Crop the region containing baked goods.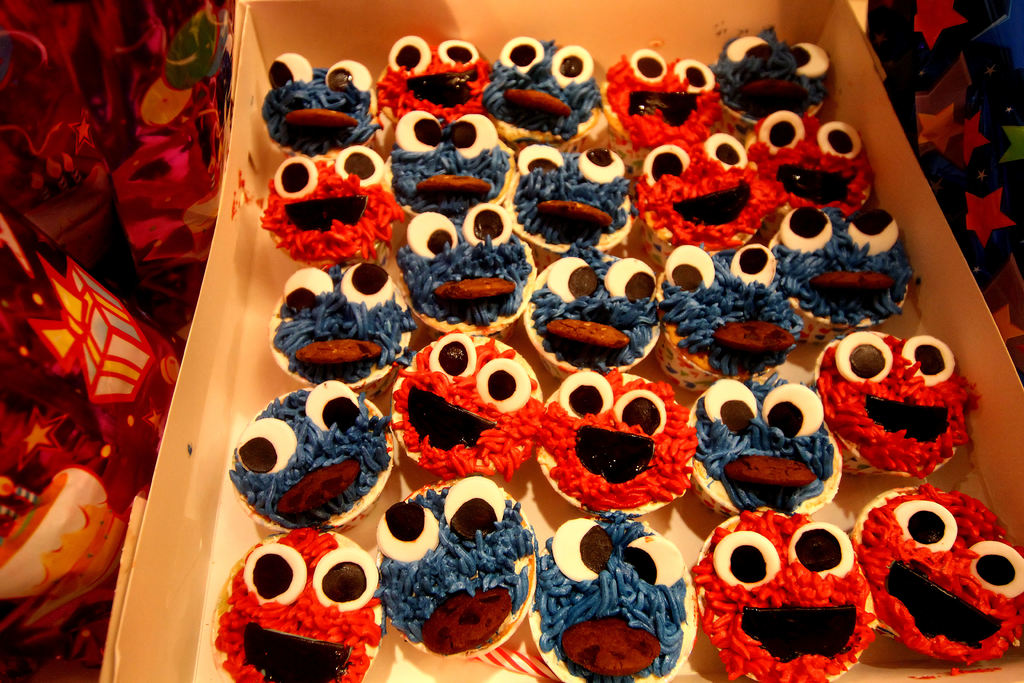
Crop region: box(746, 109, 870, 218).
